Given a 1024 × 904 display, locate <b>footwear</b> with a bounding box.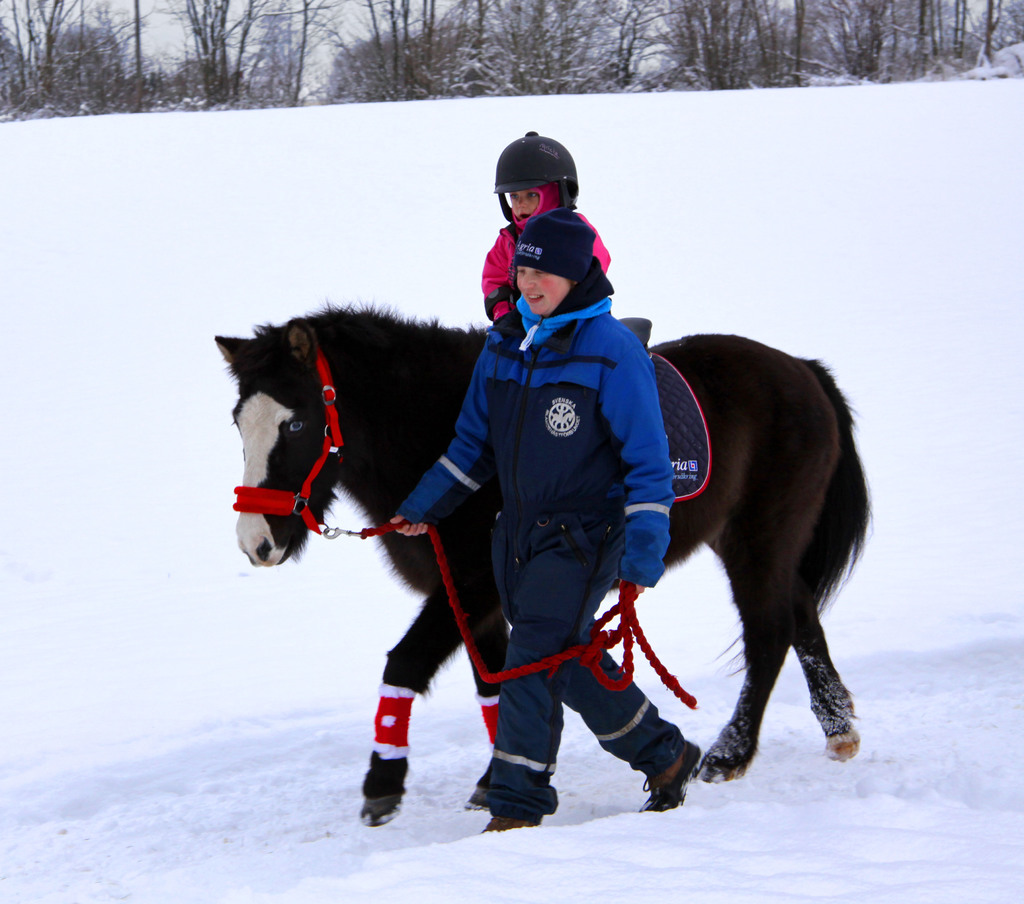
Located: (638,732,705,818).
